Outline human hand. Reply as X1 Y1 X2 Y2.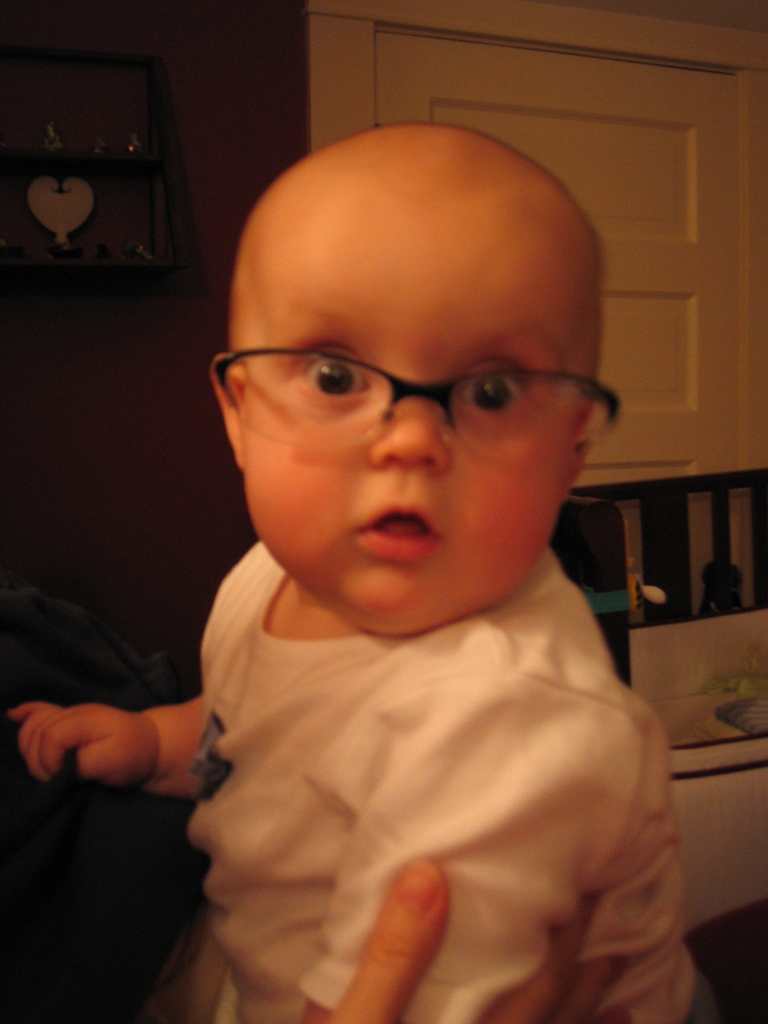
320 858 633 1023.
